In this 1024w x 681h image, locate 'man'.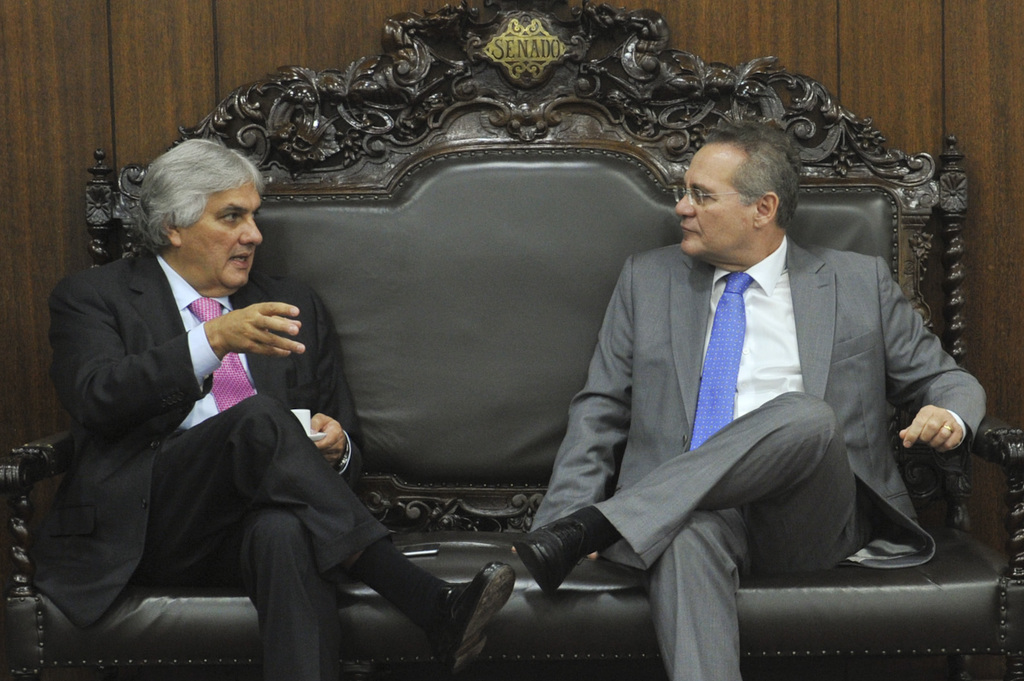
Bounding box: 530,130,956,649.
